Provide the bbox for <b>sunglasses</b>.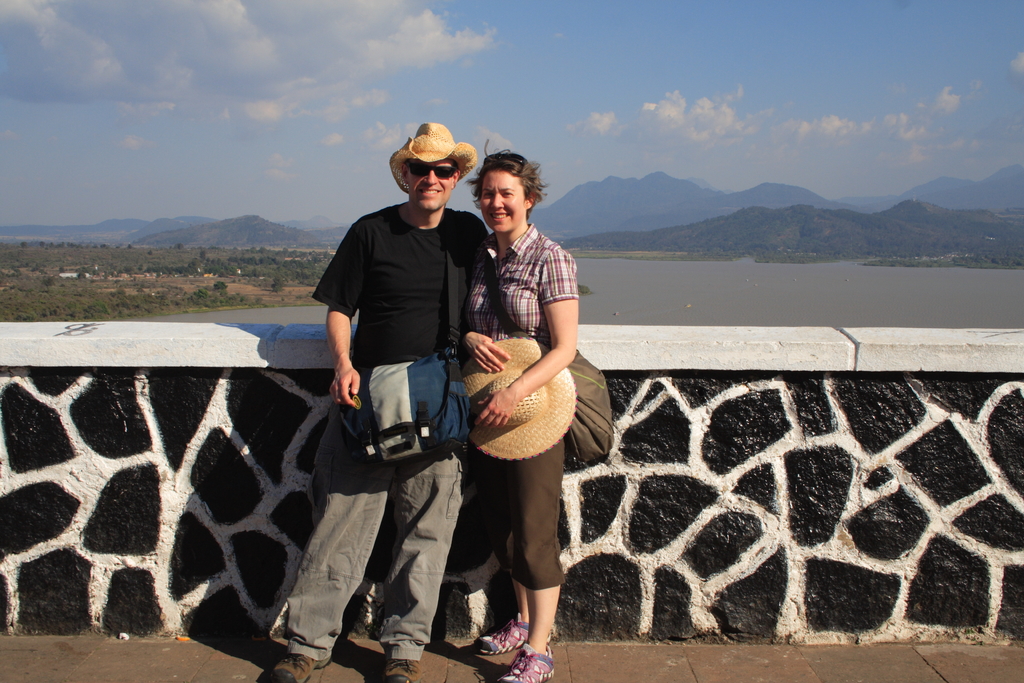
region(410, 163, 458, 181).
